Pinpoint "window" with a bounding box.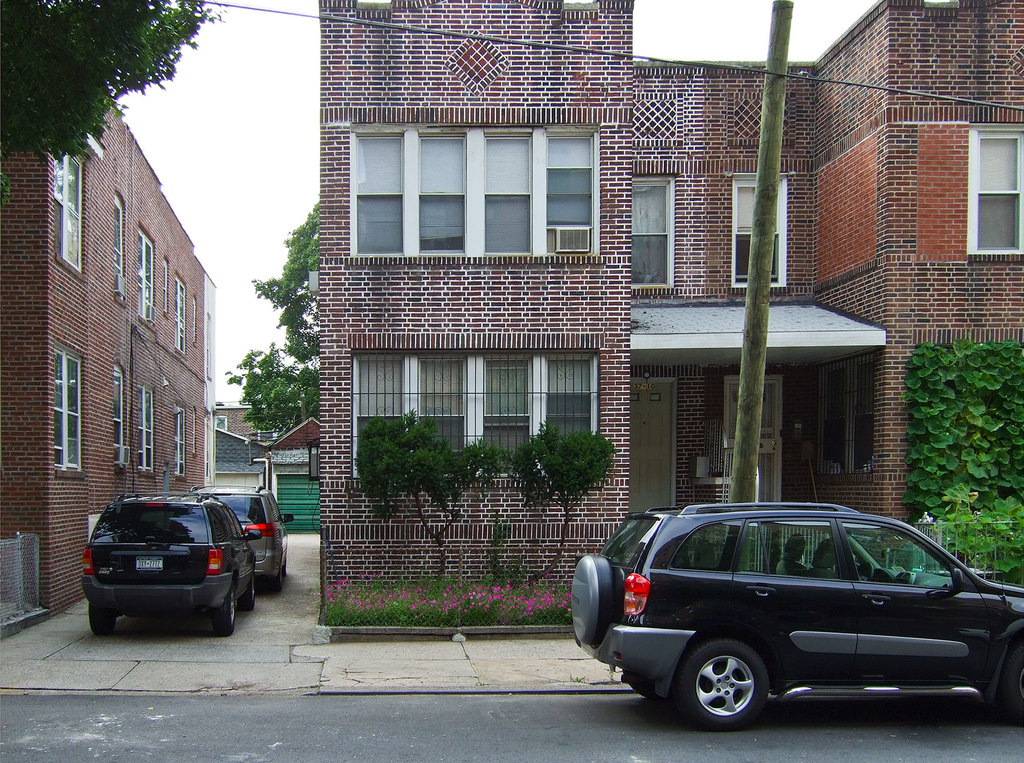
112 365 129 465.
